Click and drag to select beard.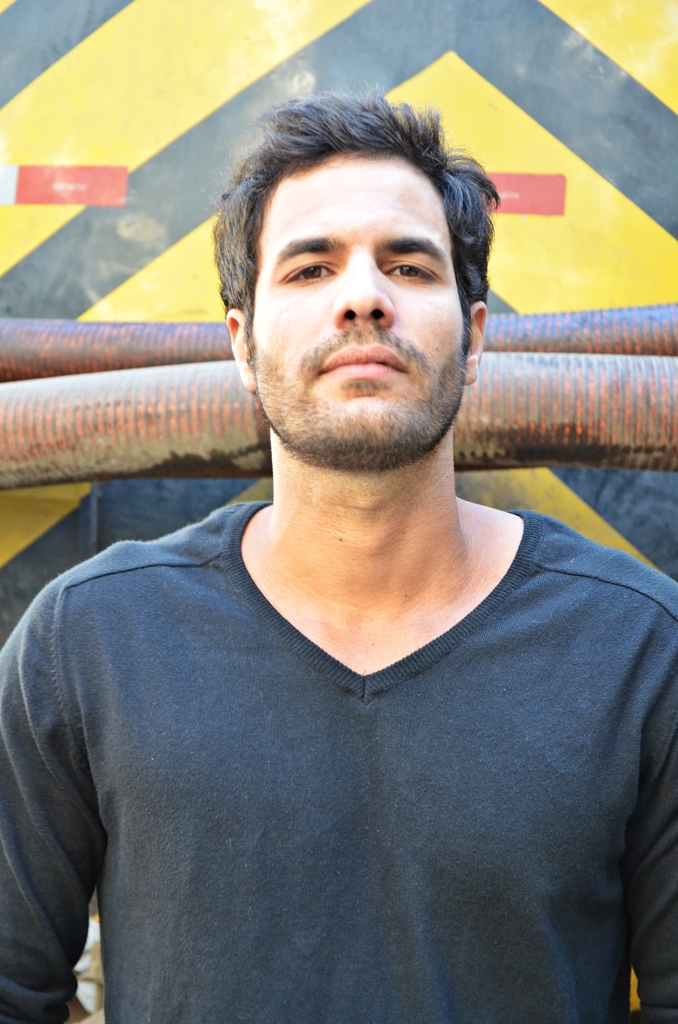
Selection: 251,325,470,466.
